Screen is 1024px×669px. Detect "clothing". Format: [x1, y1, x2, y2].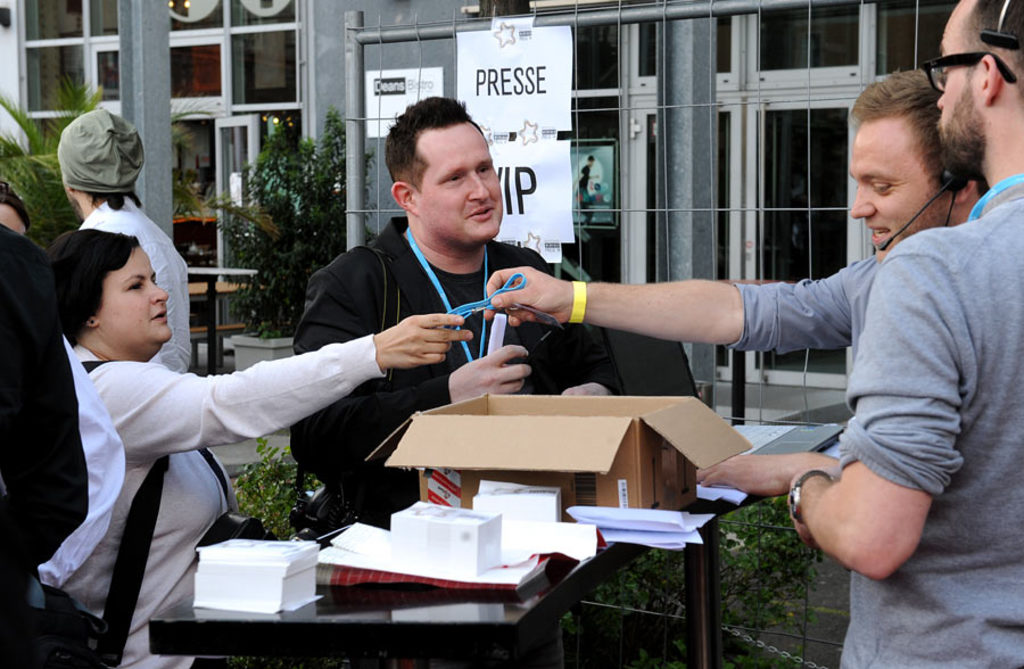
[44, 197, 446, 622].
